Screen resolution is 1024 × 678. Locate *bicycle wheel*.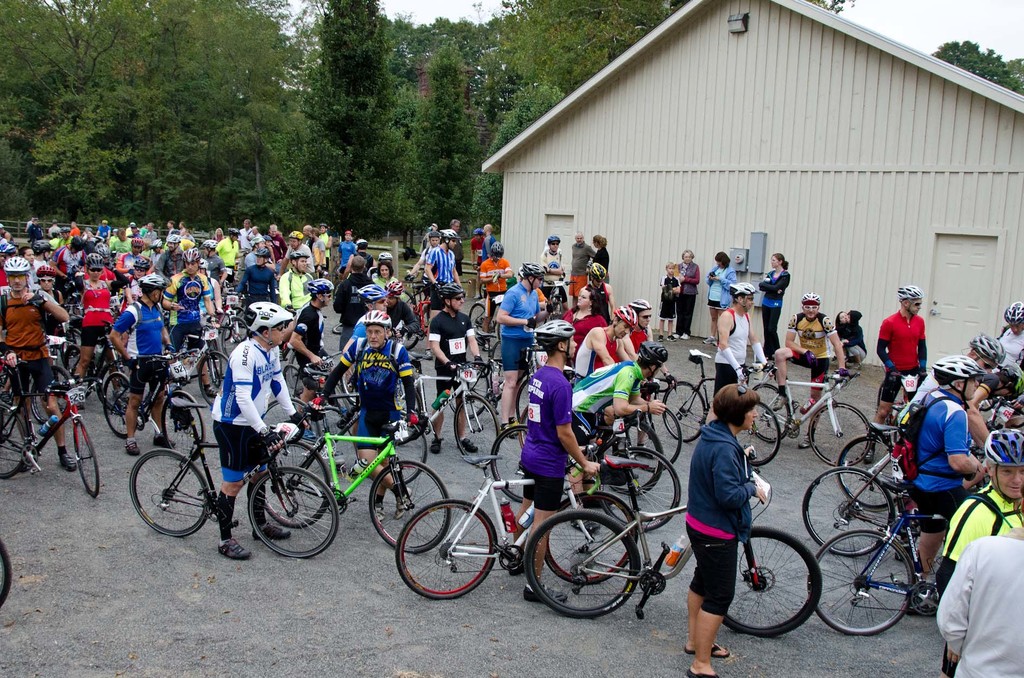
locate(0, 403, 28, 480).
